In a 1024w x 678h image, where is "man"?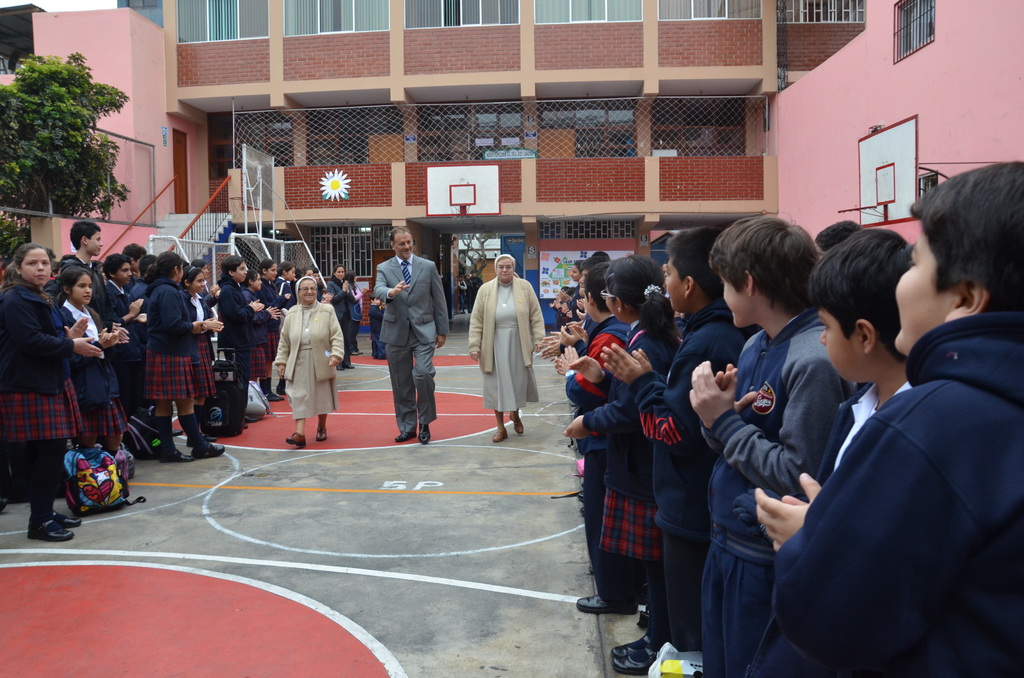
select_region(364, 226, 443, 443).
